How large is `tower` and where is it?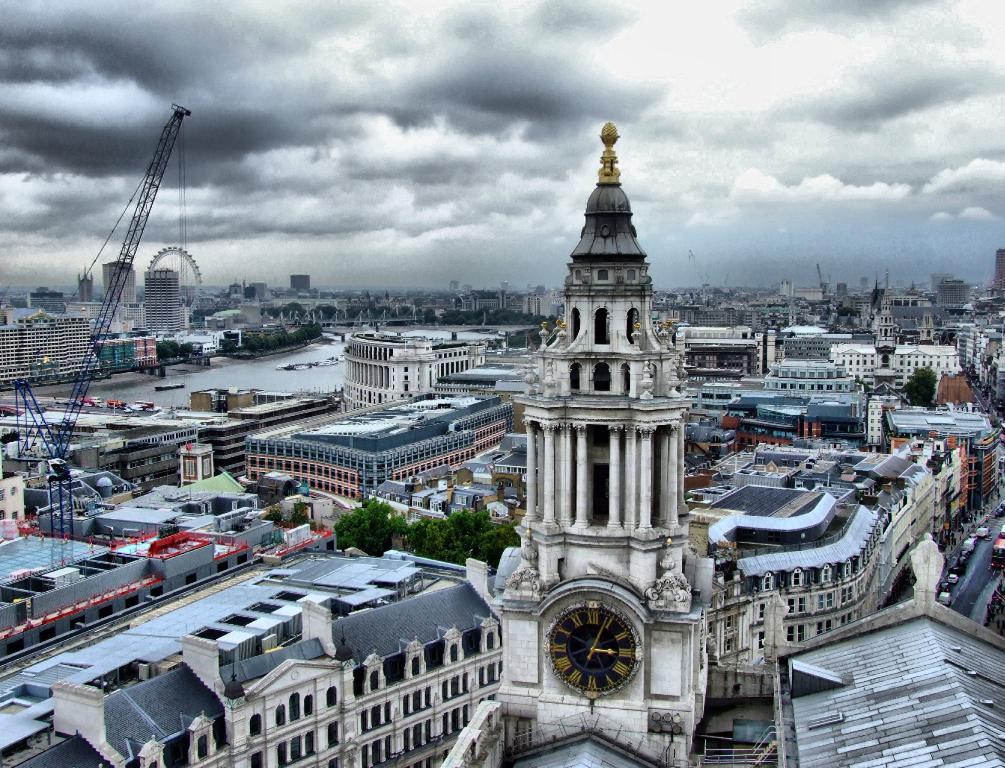
Bounding box: (109, 256, 137, 325).
